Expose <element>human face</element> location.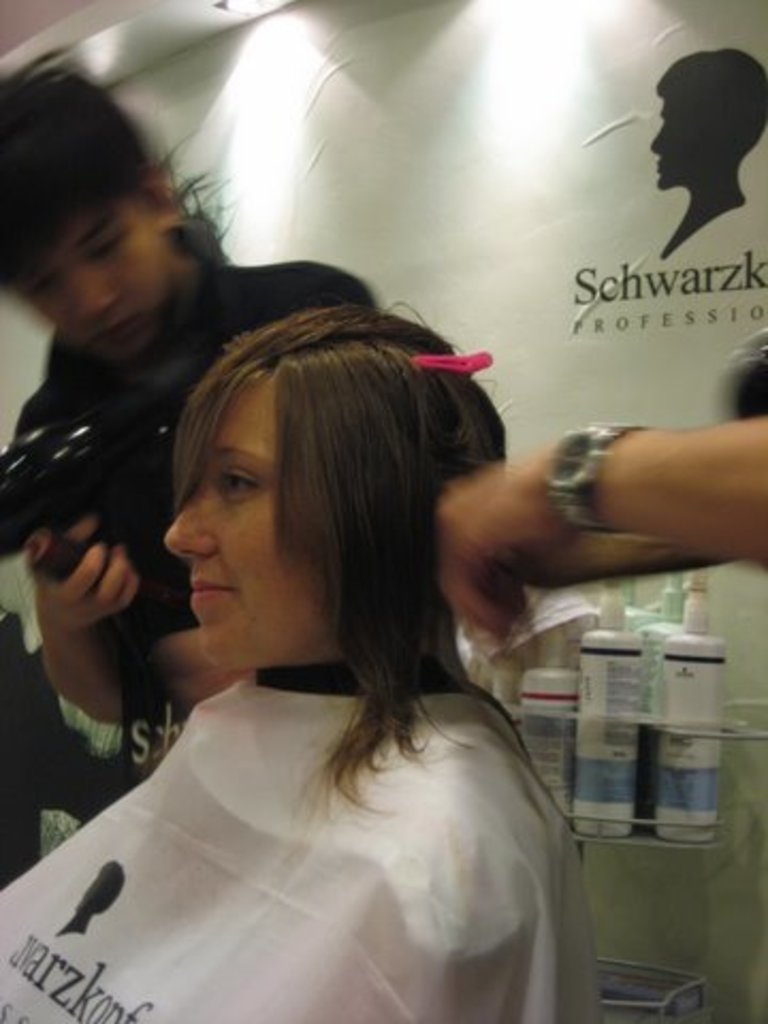
Exposed at crop(9, 201, 173, 361).
